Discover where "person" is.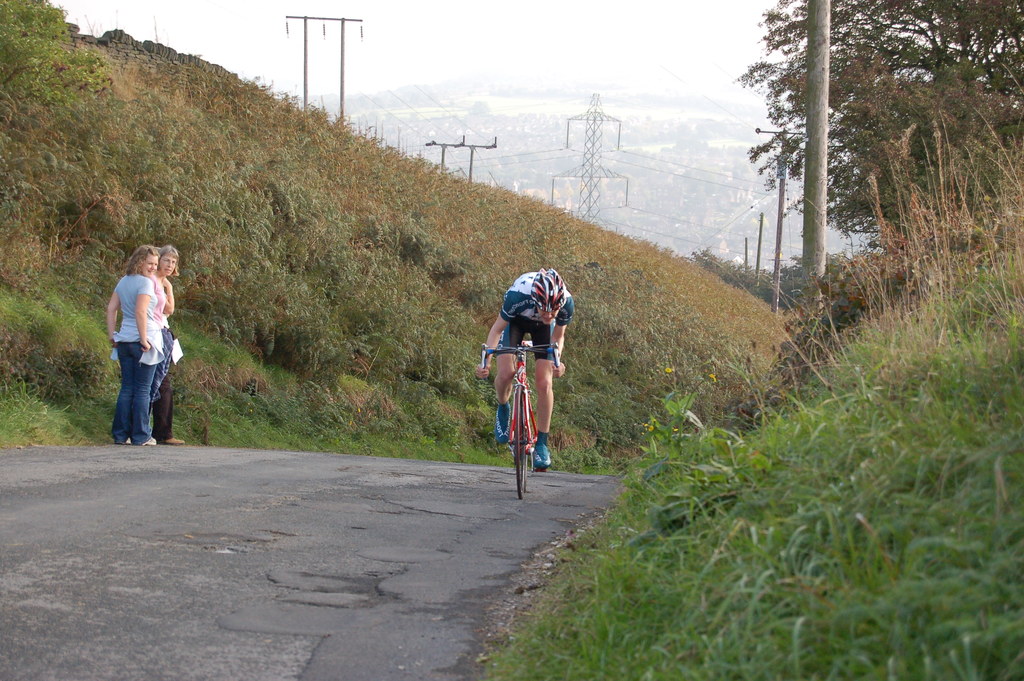
Discovered at {"x1": 470, "y1": 267, "x2": 575, "y2": 473}.
